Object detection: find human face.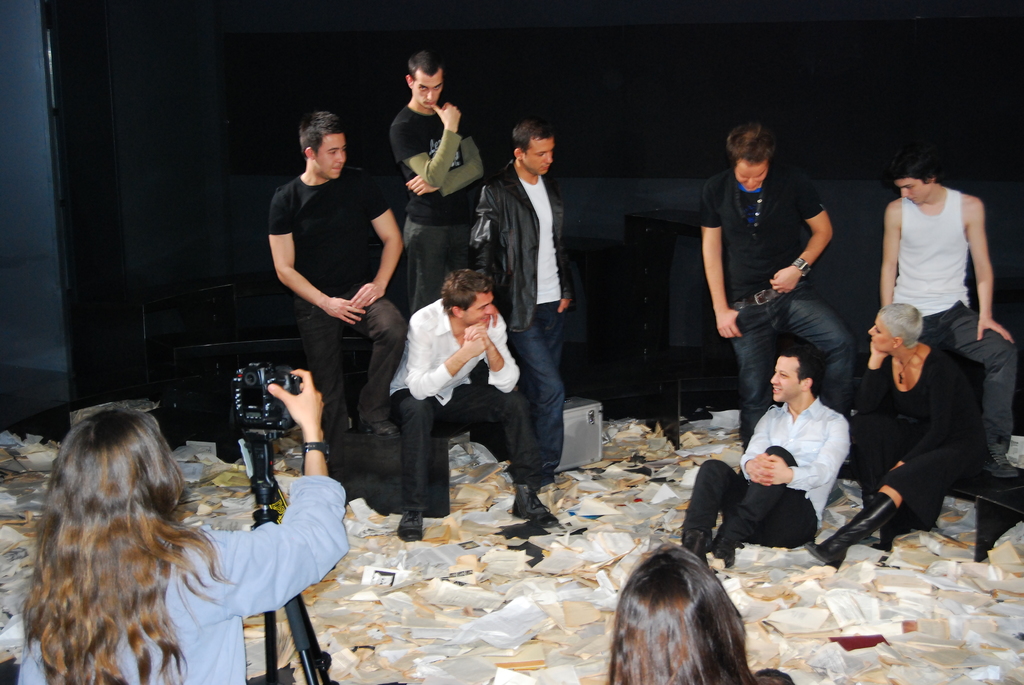
(left=868, top=316, right=895, bottom=352).
